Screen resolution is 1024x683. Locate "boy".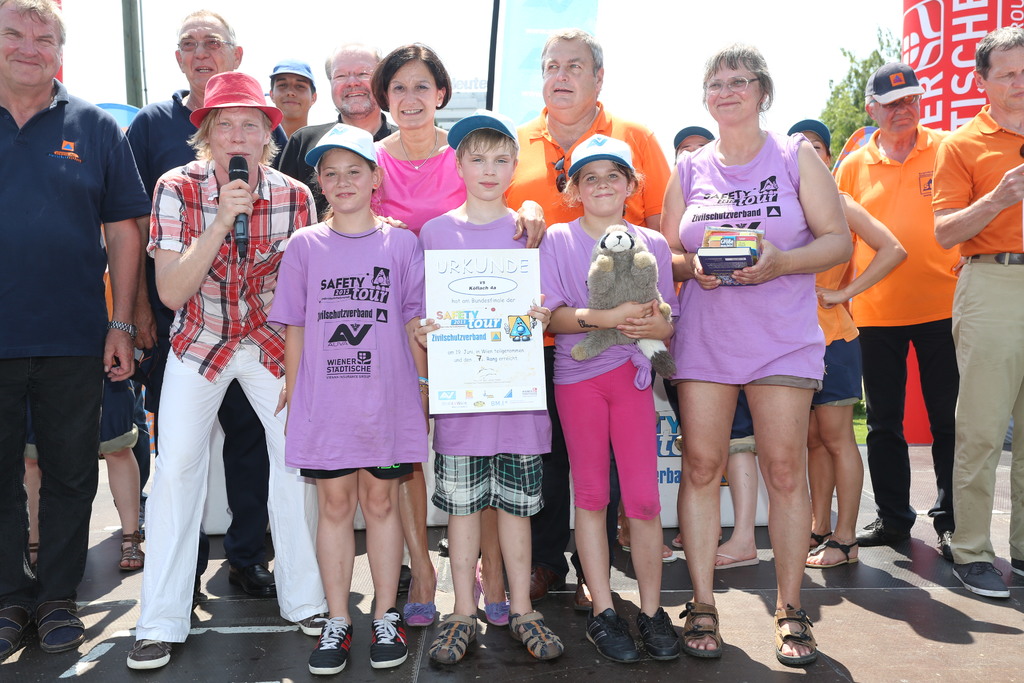
detection(407, 103, 572, 672).
